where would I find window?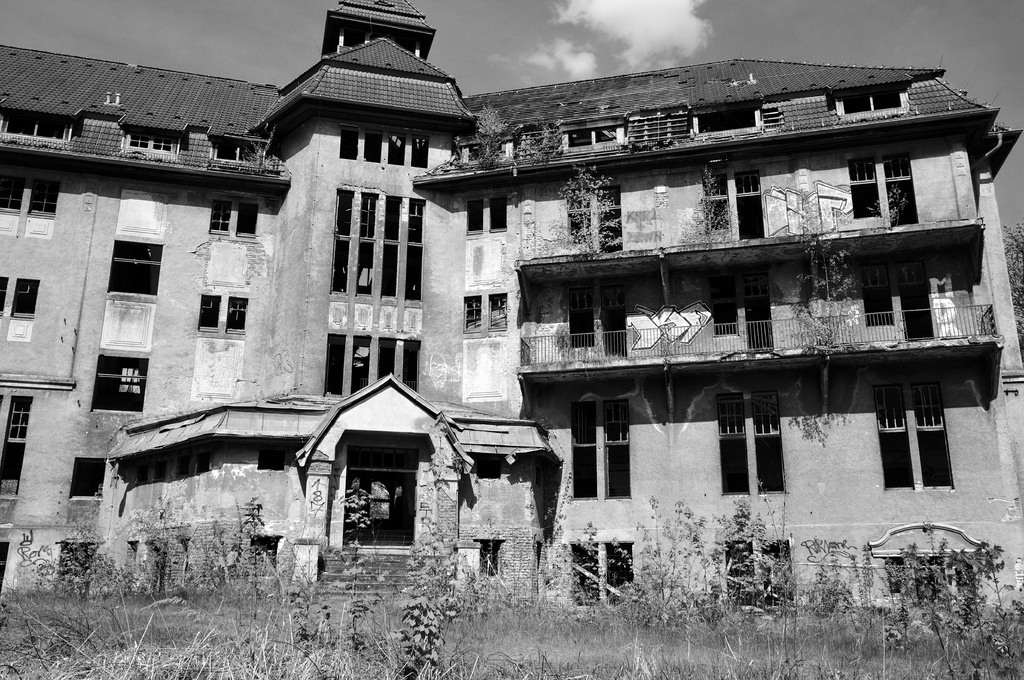
At (572, 209, 593, 239).
